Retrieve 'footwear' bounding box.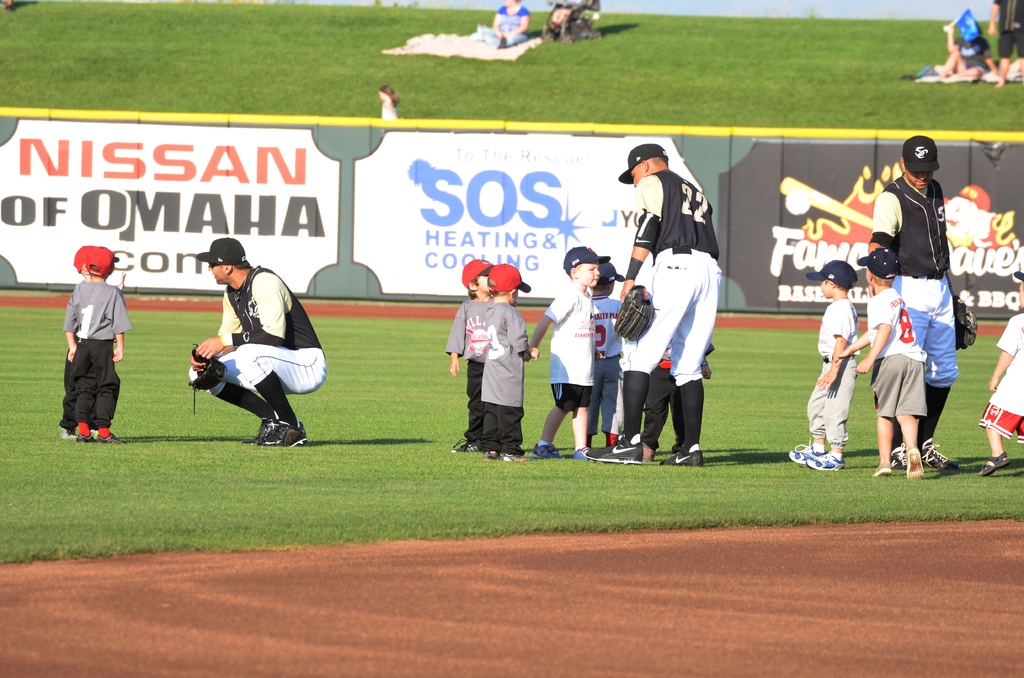
Bounding box: pyautogui.locateOnScreen(905, 448, 915, 477).
